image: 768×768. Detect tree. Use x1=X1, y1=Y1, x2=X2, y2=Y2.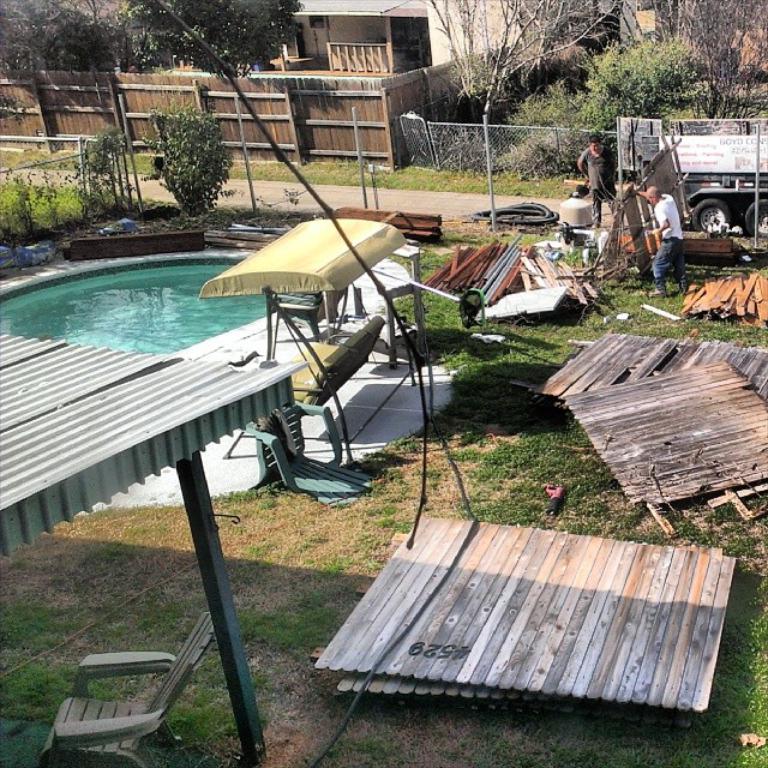
x1=0, y1=0, x2=109, y2=70.
